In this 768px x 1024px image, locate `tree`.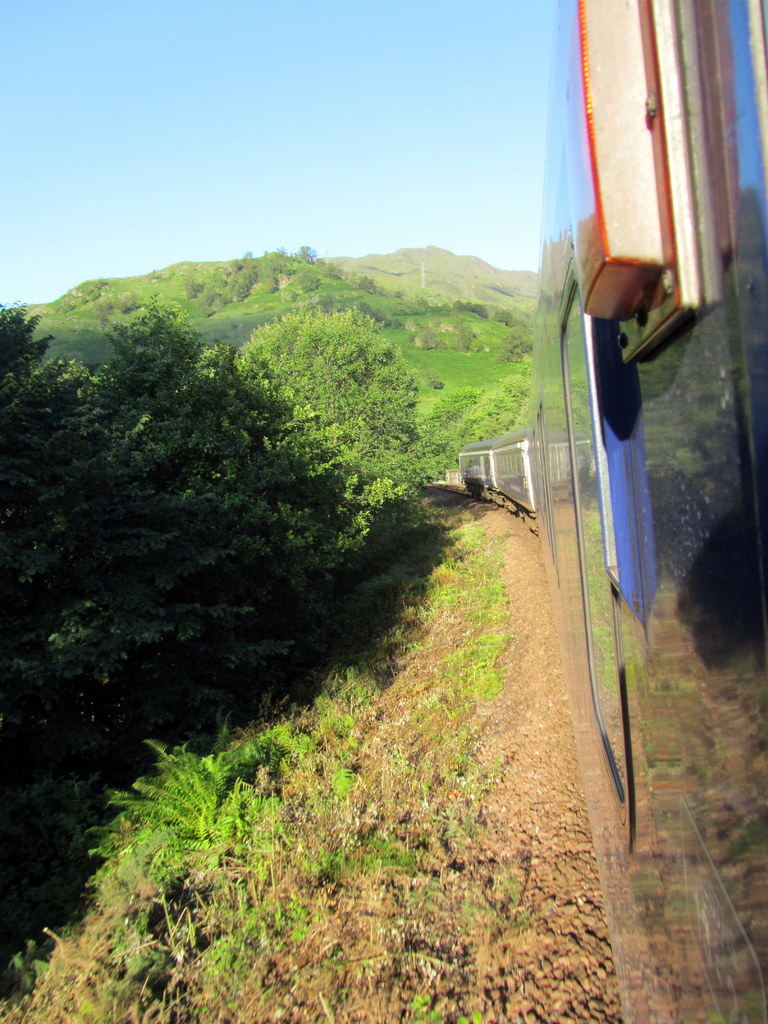
Bounding box: {"x1": 63, "y1": 297, "x2": 268, "y2": 638}.
